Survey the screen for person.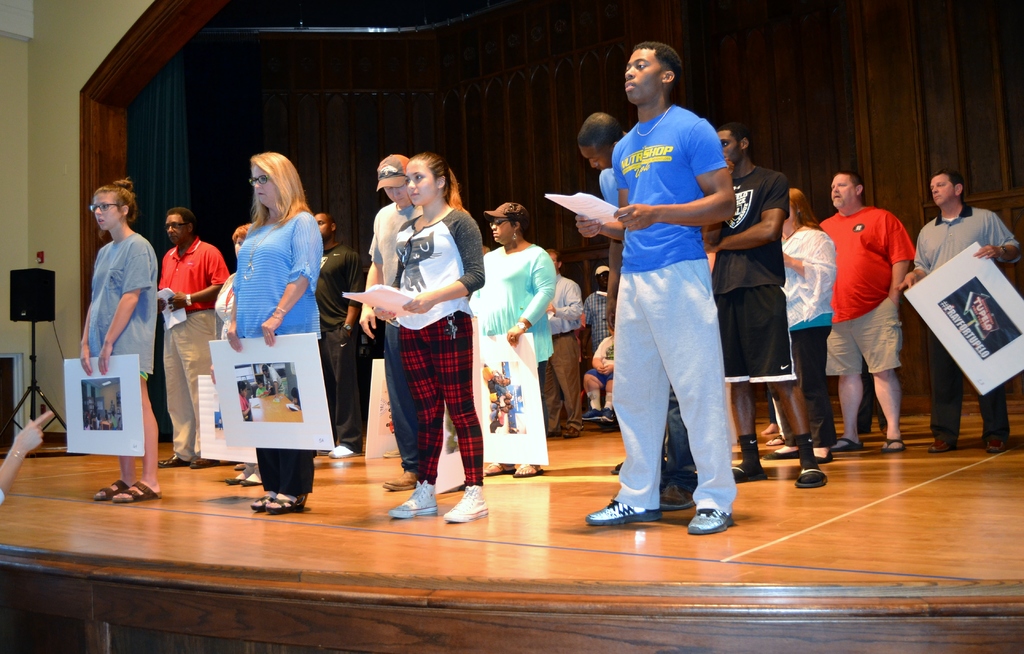
Survey found: {"x1": 366, "y1": 145, "x2": 492, "y2": 534}.
